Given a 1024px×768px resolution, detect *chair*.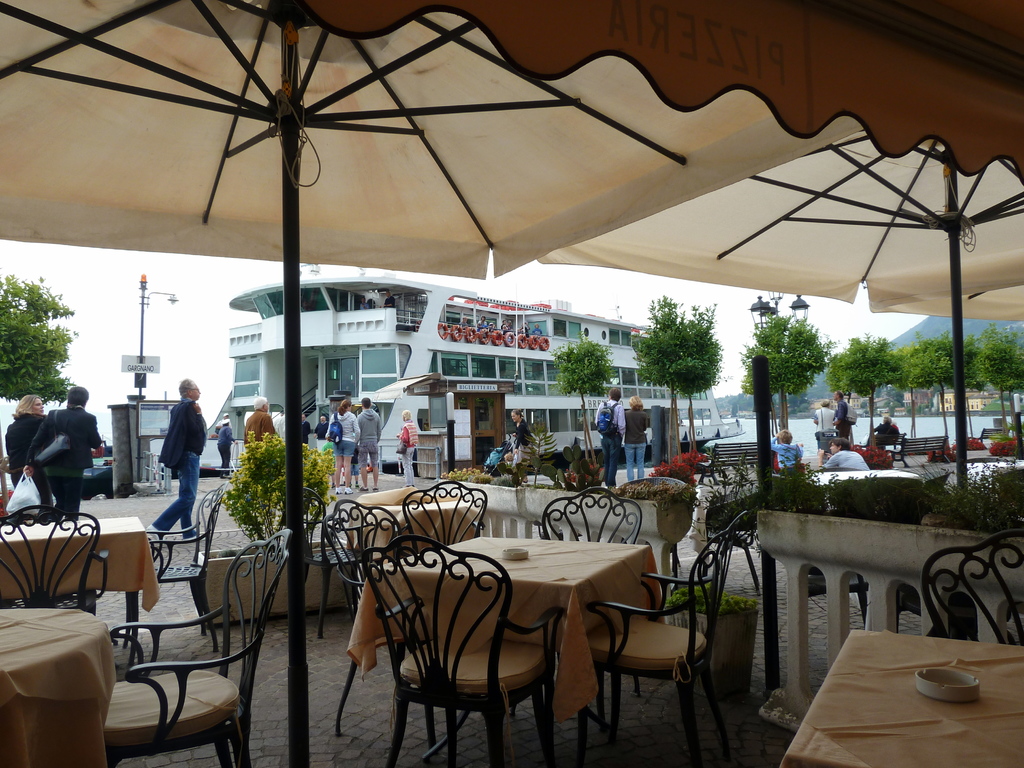
(x1=115, y1=481, x2=230, y2=644).
